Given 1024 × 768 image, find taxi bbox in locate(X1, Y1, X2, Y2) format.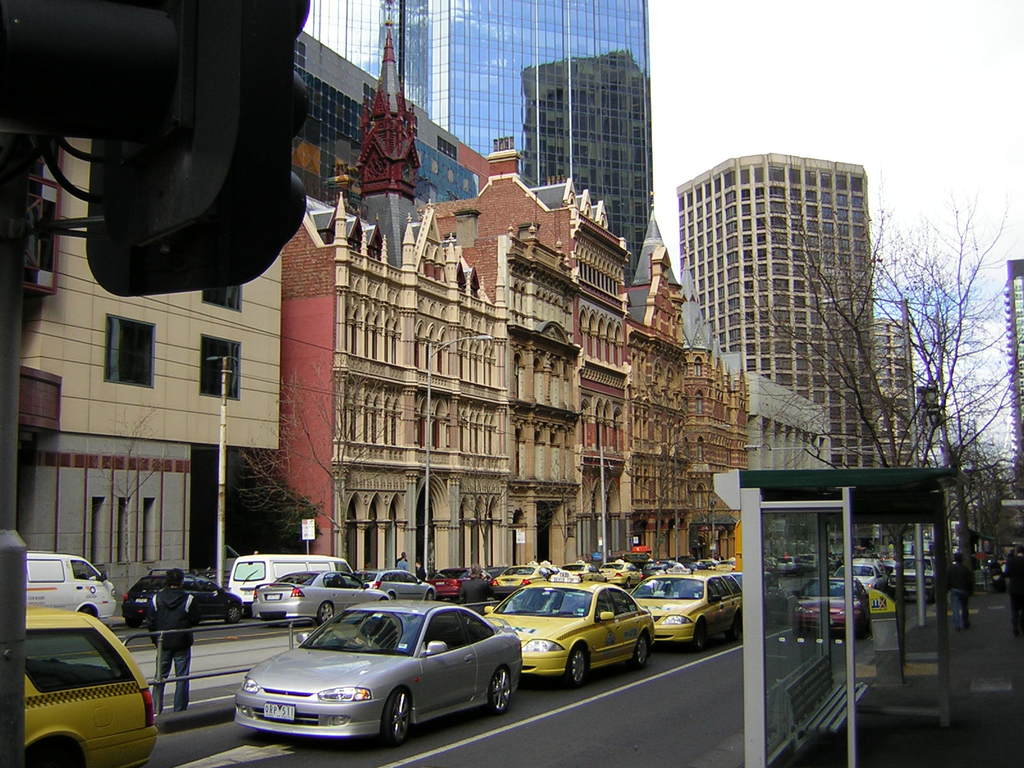
locate(491, 564, 547, 598).
